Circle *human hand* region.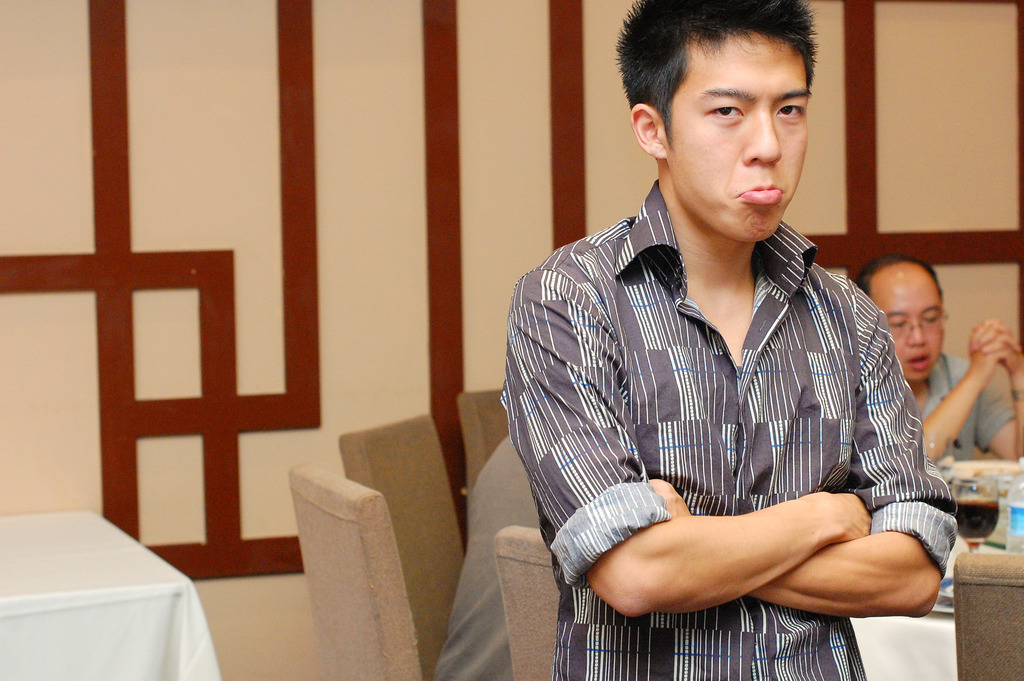
Region: bbox(648, 478, 687, 519).
